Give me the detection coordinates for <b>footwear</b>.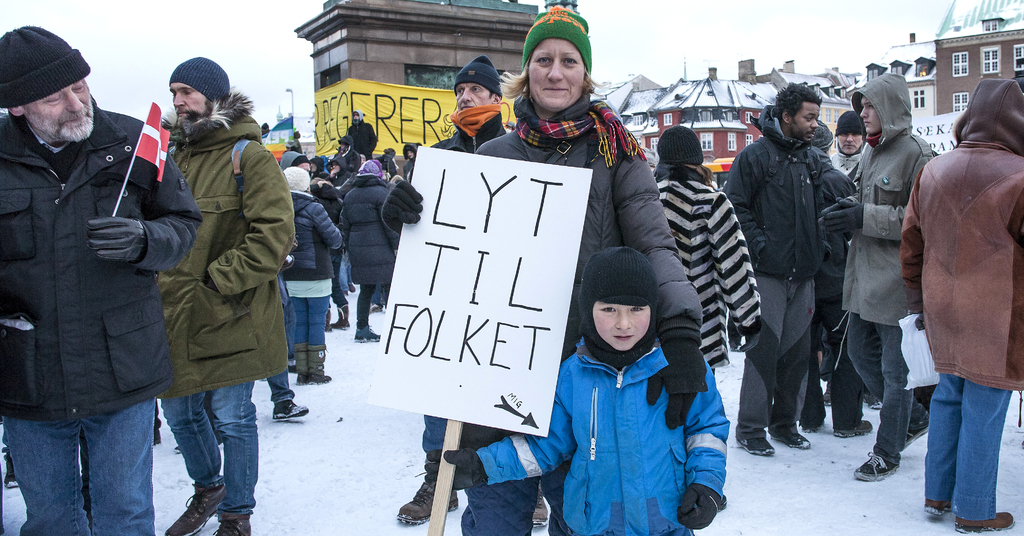
{"x1": 902, "y1": 398, "x2": 930, "y2": 450}.
